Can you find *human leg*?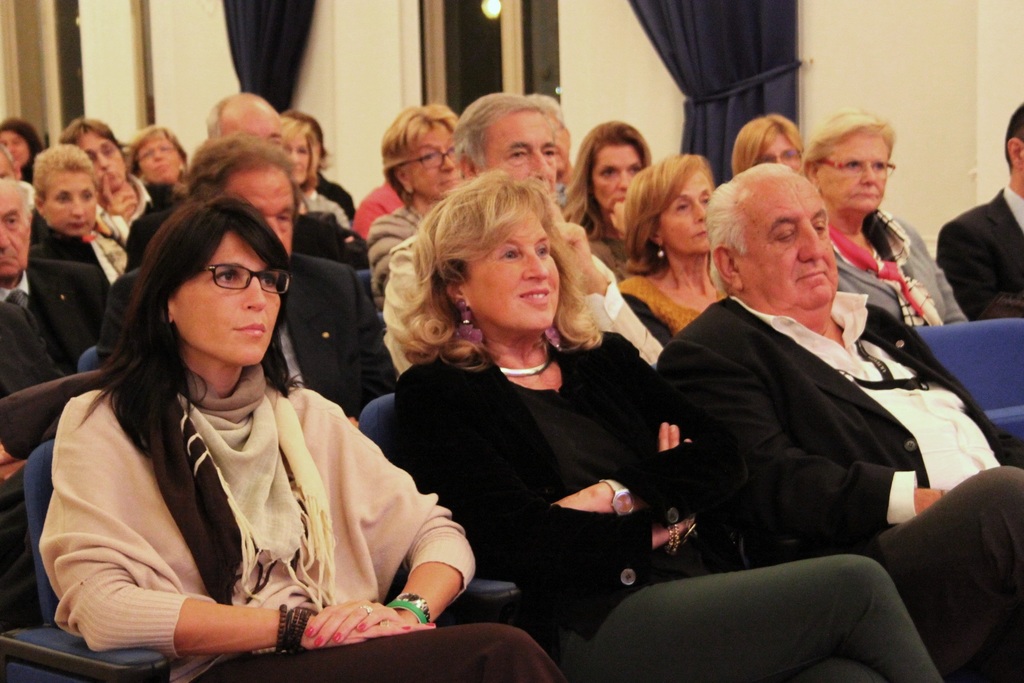
Yes, bounding box: 586, 557, 935, 682.
